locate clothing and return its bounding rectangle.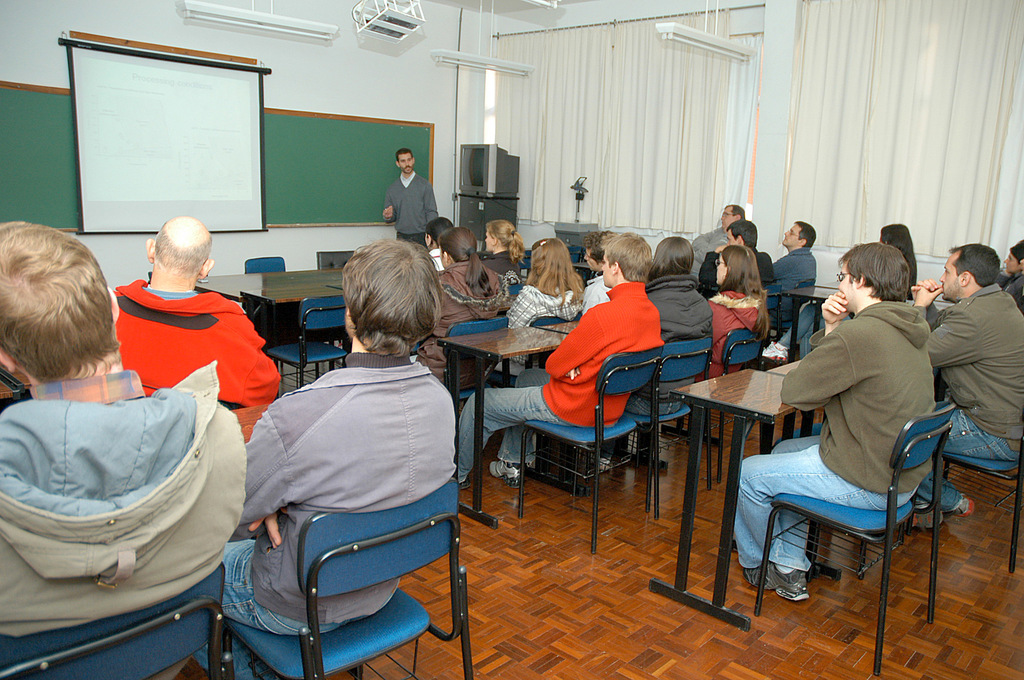
{"left": 578, "top": 276, "right": 614, "bottom": 312}.
